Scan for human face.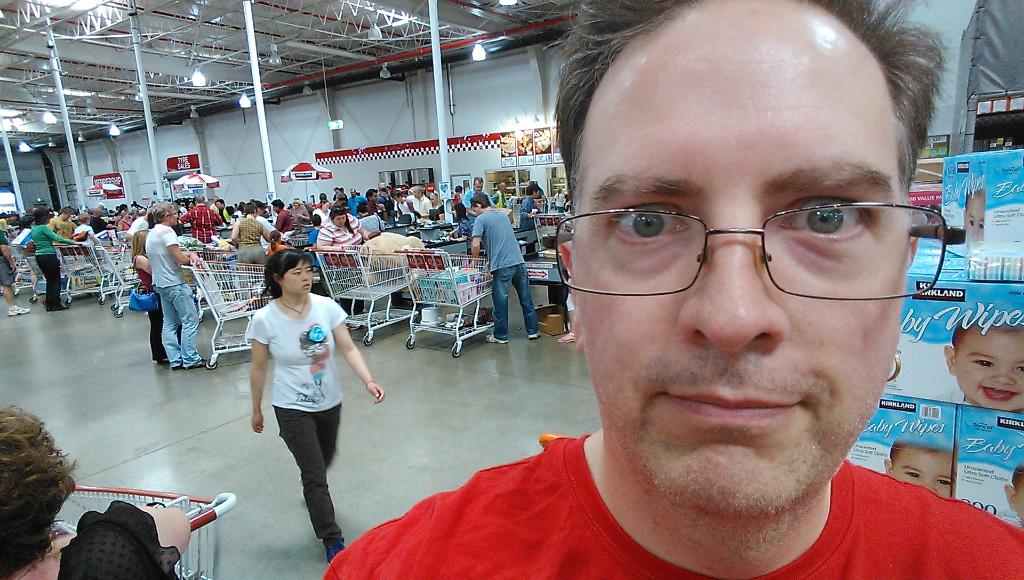
Scan result: pyautogui.locateOnScreen(168, 210, 176, 225).
